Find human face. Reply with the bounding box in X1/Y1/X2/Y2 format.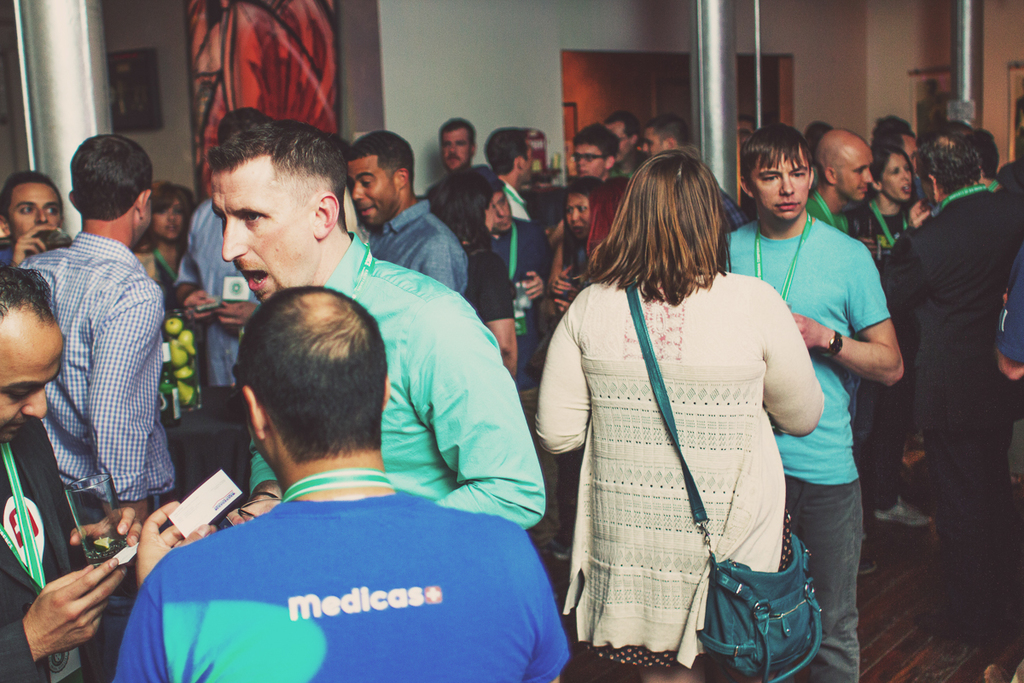
883/155/915/201.
